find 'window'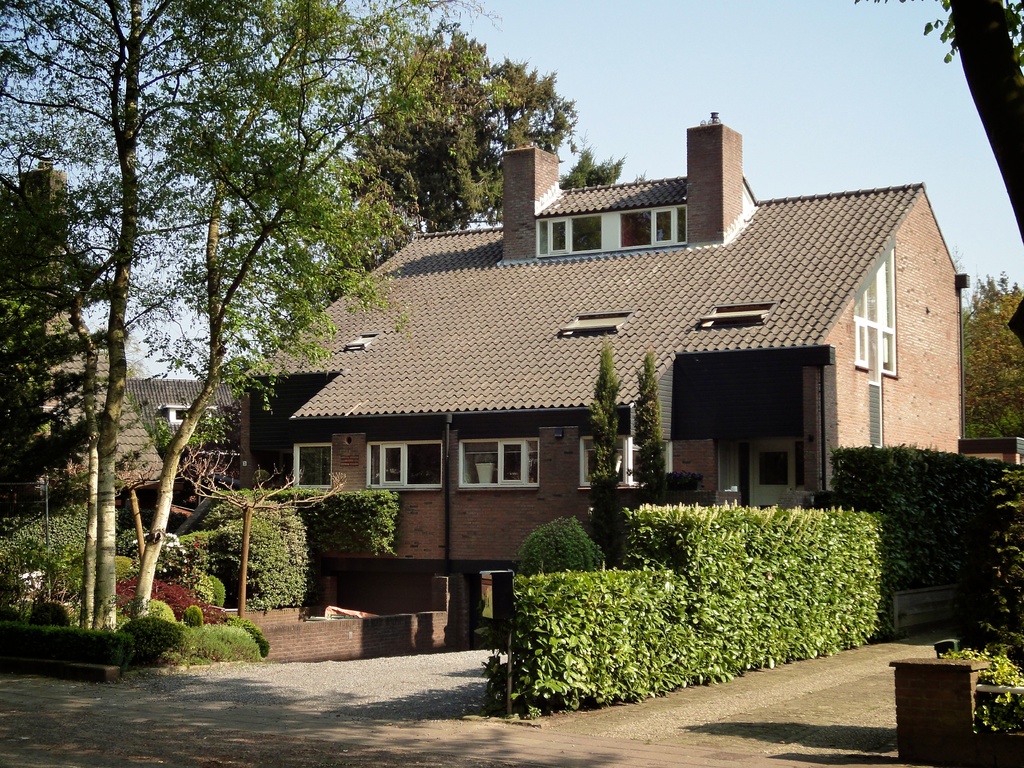
locate(620, 214, 653, 246)
